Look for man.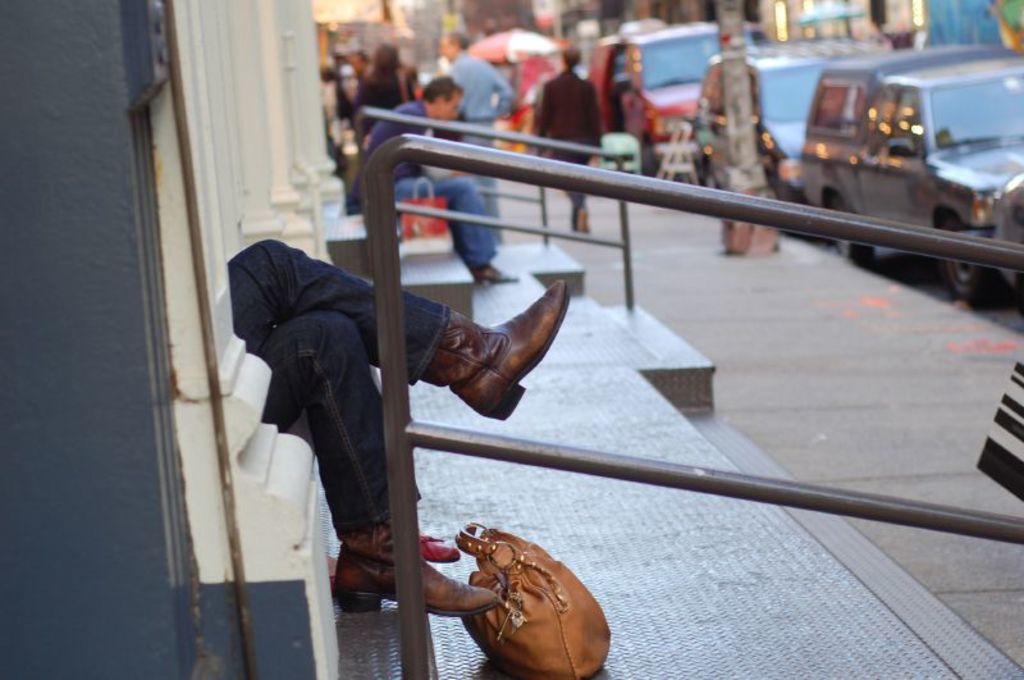
Found: bbox=(353, 73, 517, 297).
